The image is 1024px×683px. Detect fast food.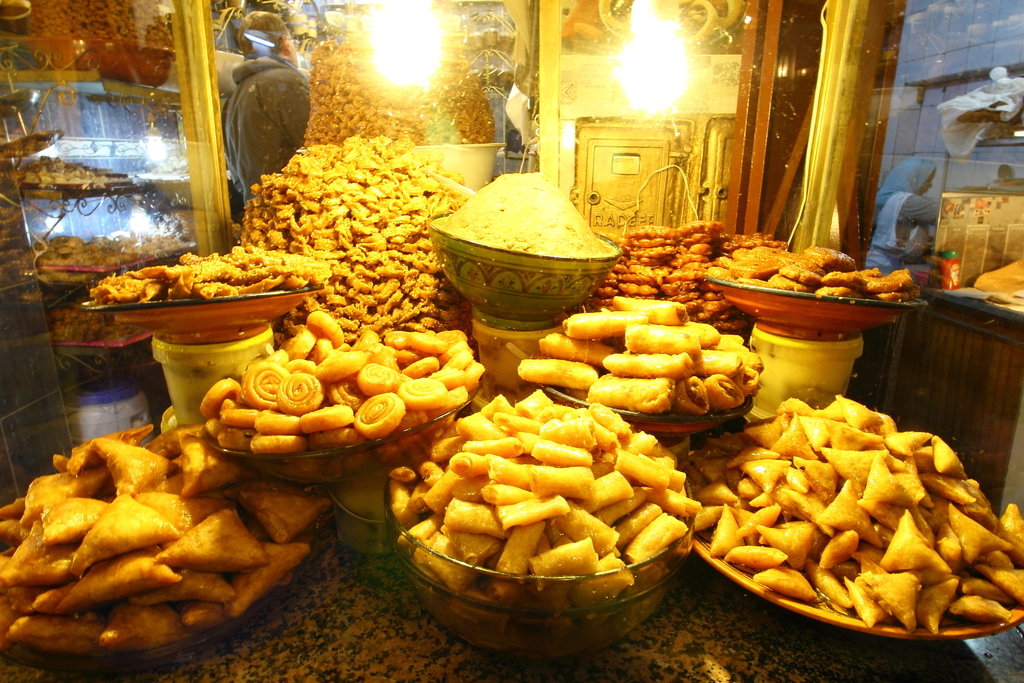
Detection: box=[565, 312, 644, 335].
